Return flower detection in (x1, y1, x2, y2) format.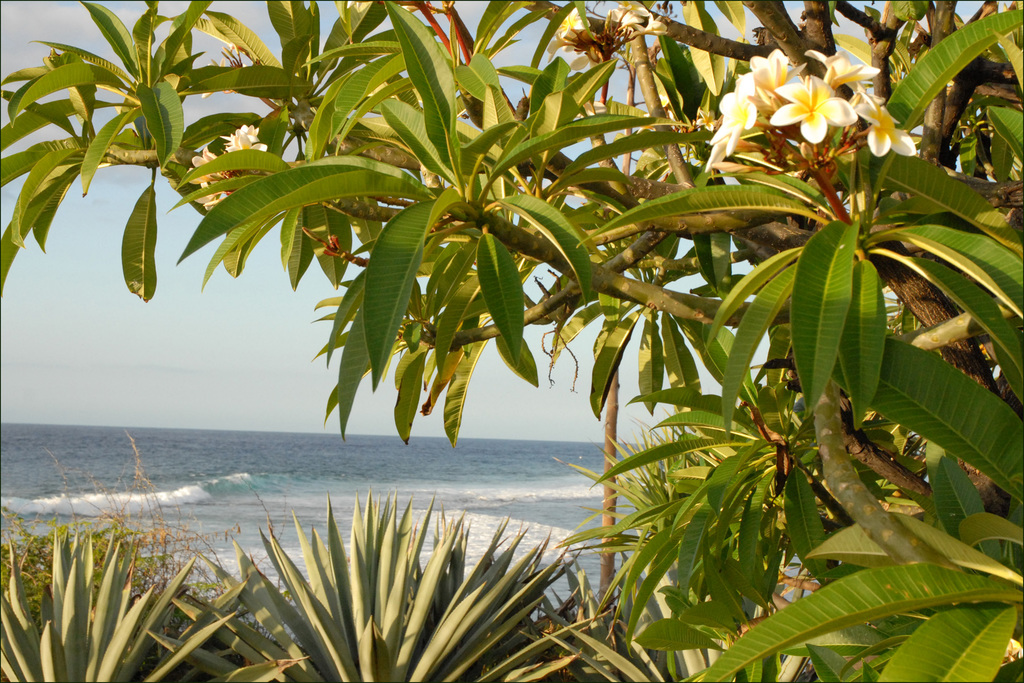
(853, 88, 915, 157).
